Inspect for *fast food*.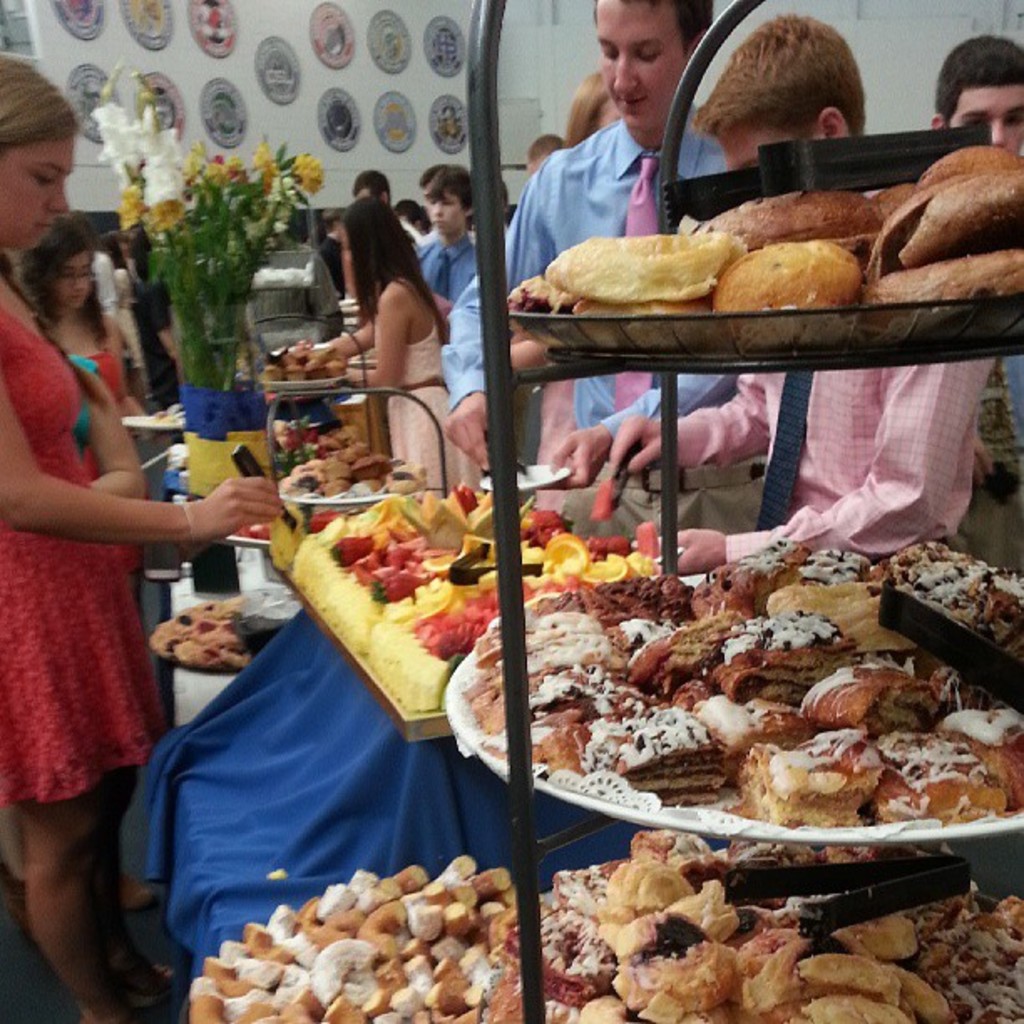
Inspection: crop(875, 525, 1022, 607).
